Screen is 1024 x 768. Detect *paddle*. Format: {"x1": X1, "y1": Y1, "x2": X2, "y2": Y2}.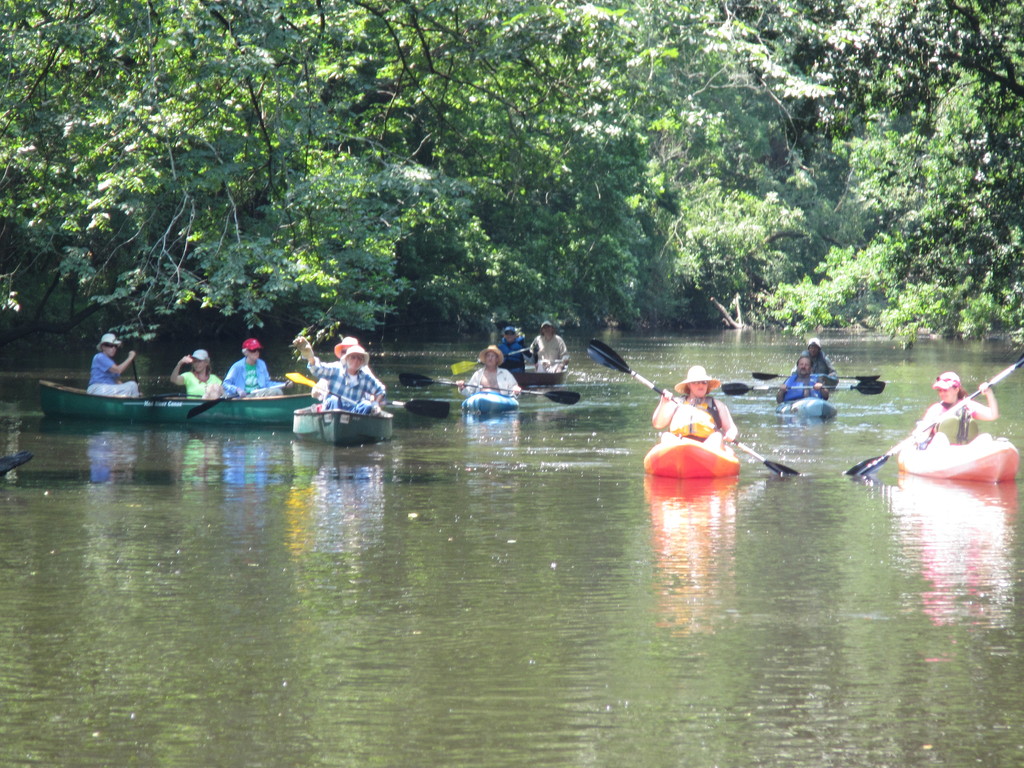
{"x1": 449, "y1": 342, "x2": 534, "y2": 377}.
